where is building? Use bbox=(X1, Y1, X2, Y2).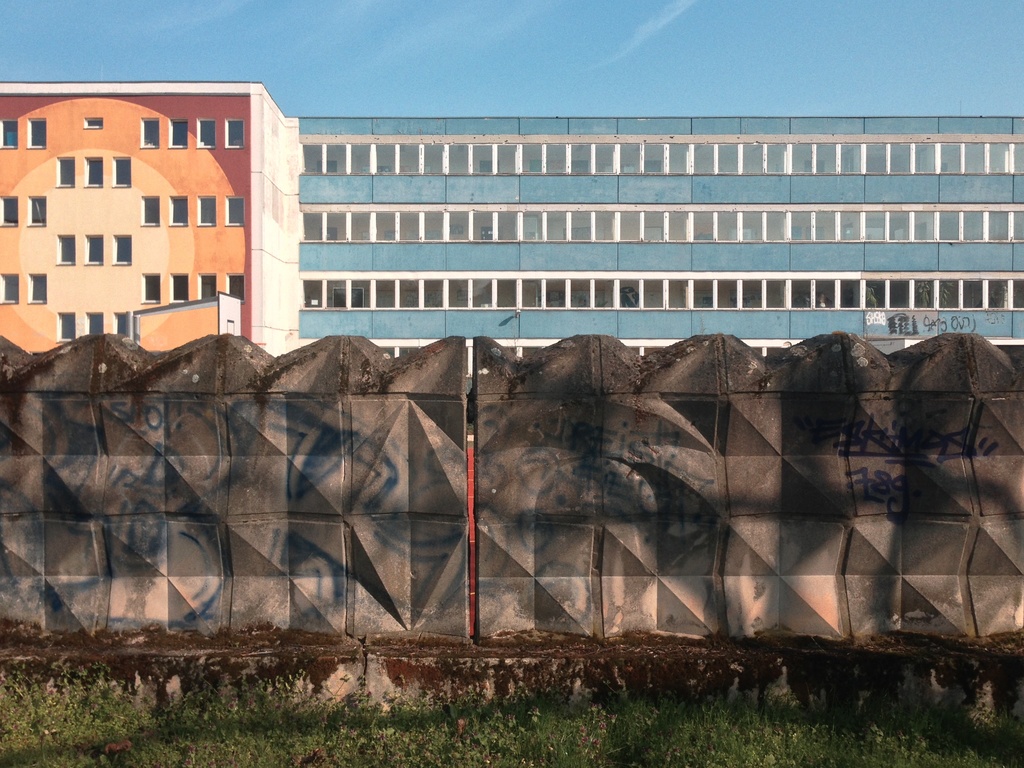
bbox=(2, 85, 303, 356).
